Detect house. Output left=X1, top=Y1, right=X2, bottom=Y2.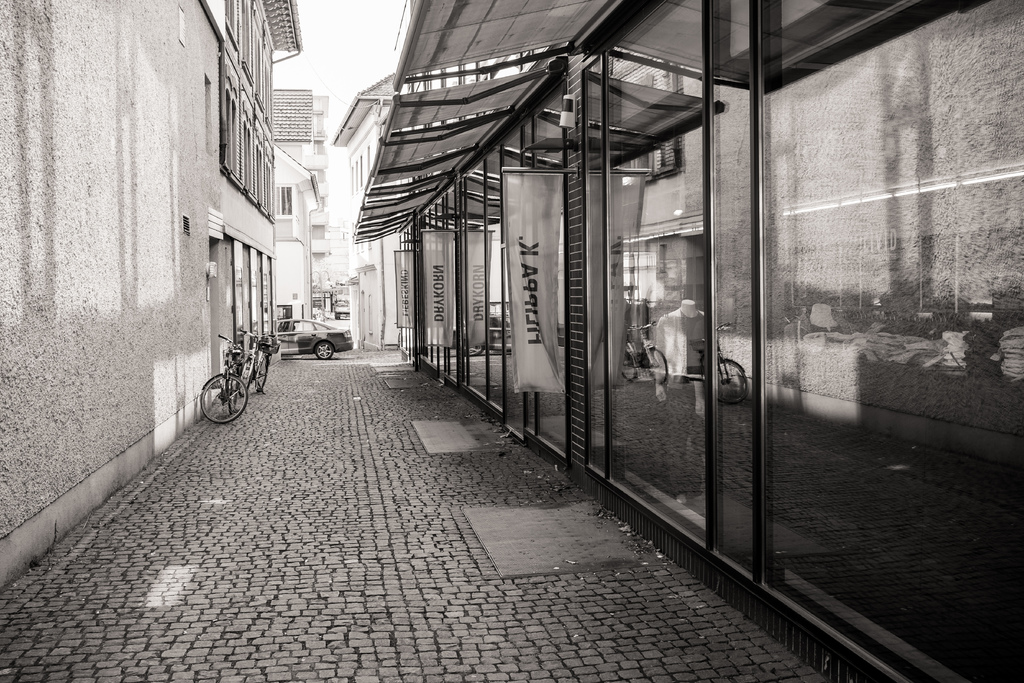
left=275, top=143, right=316, bottom=333.
